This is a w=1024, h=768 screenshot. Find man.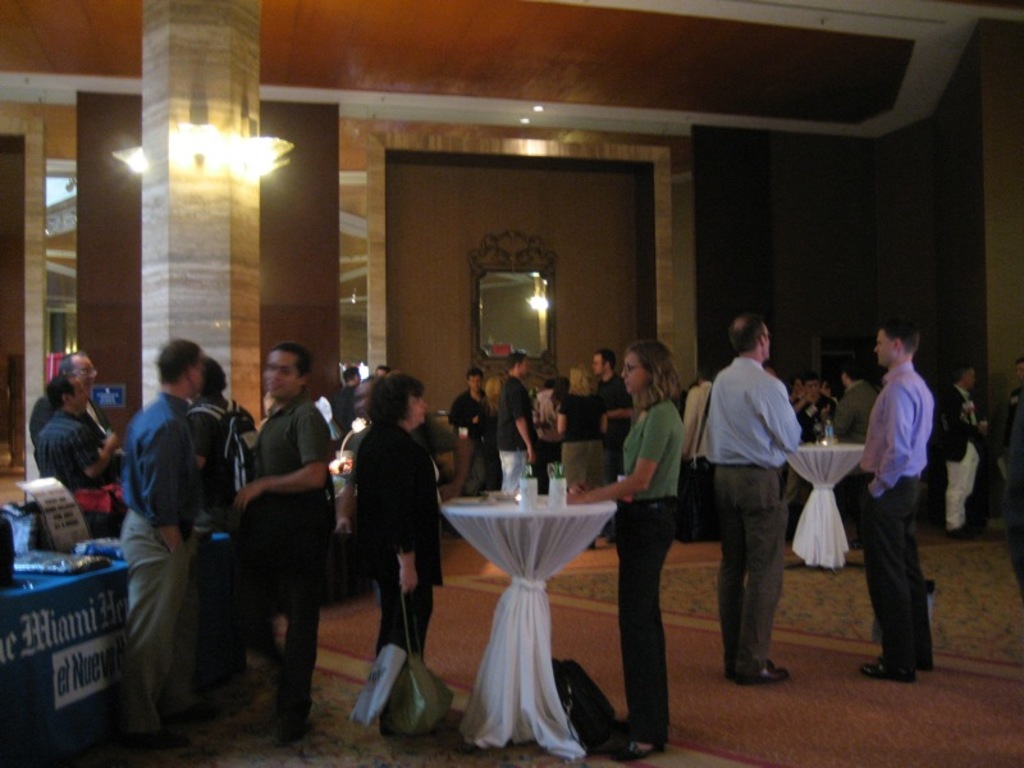
Bounding box: bbox=[701, 315, 804, 682].
